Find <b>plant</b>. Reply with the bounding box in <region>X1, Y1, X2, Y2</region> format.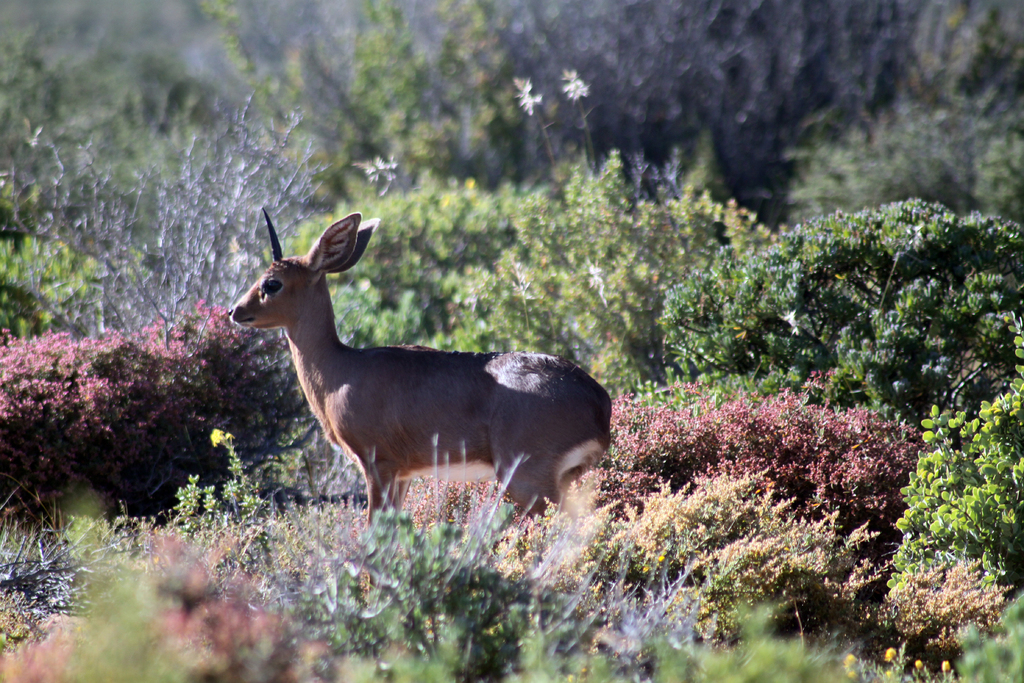
<region>0, 6, 221, 352</region>.
